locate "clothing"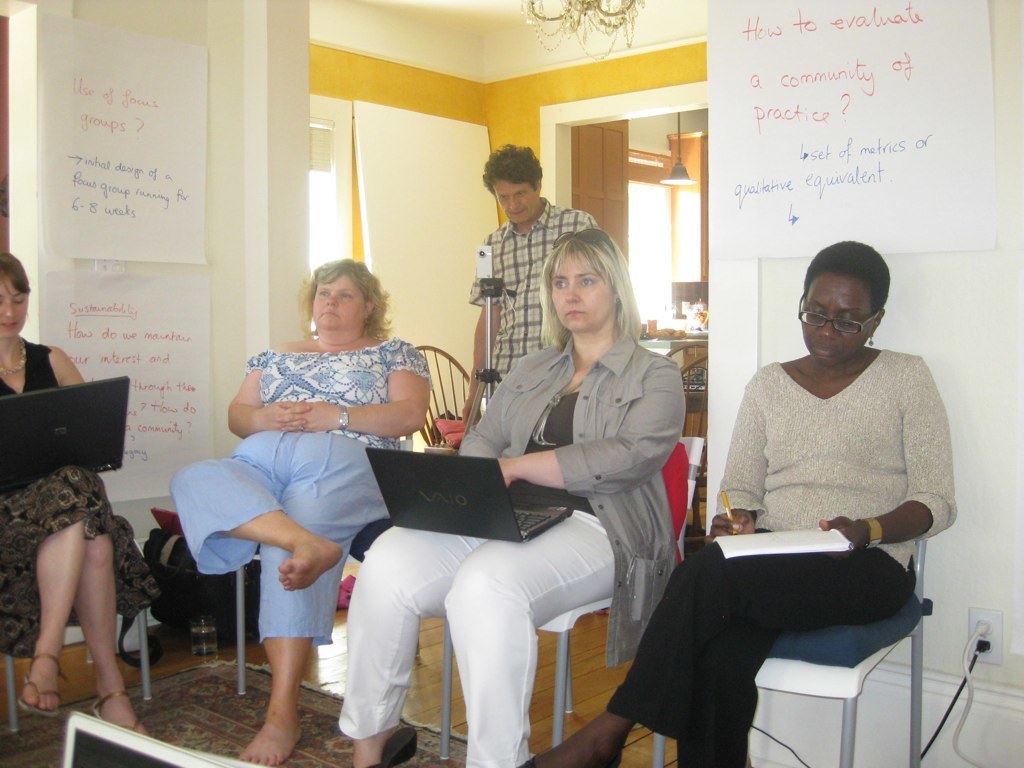
336,335,688,765
